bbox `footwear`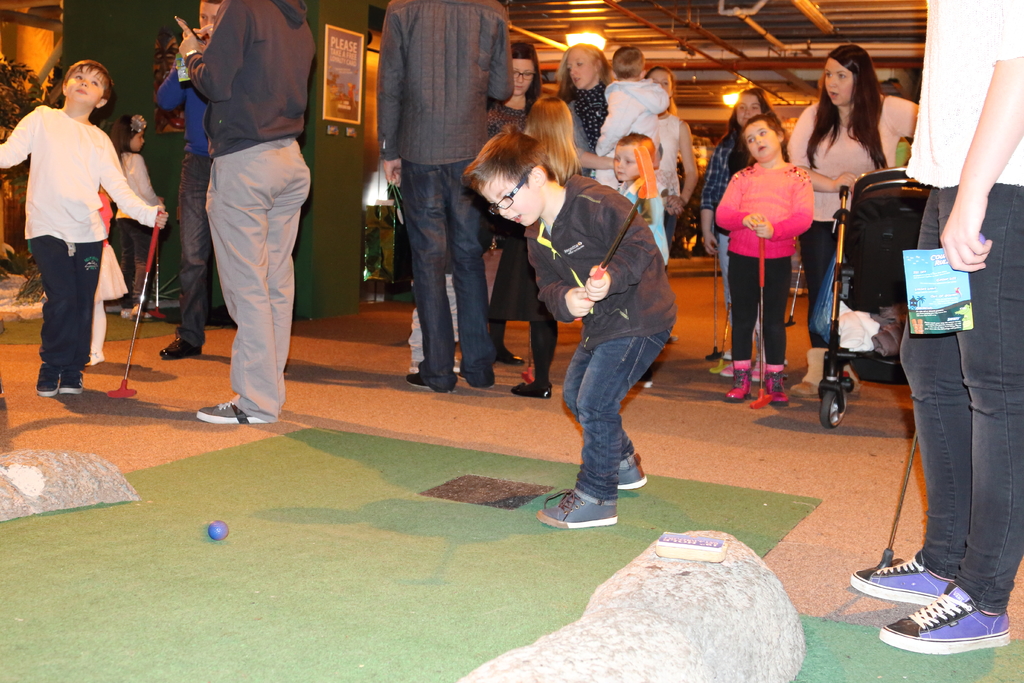
rect(133, 313, 158, 323)
